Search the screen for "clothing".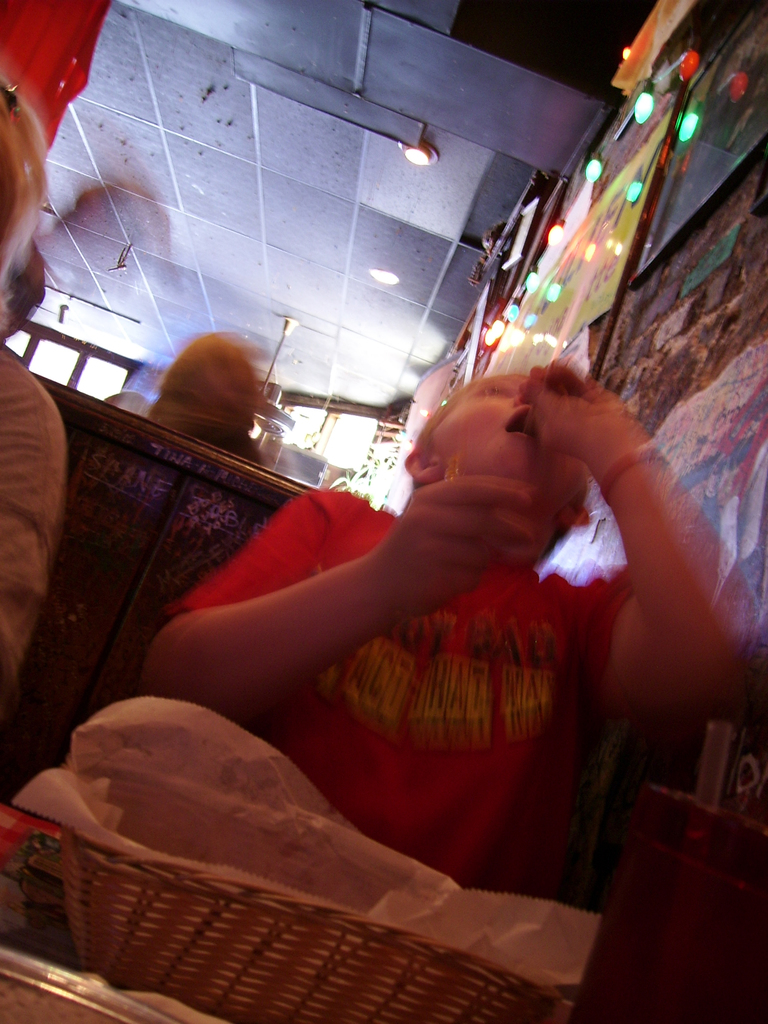
Found at (x1=0, y1=348, x2=65, y2=699).
